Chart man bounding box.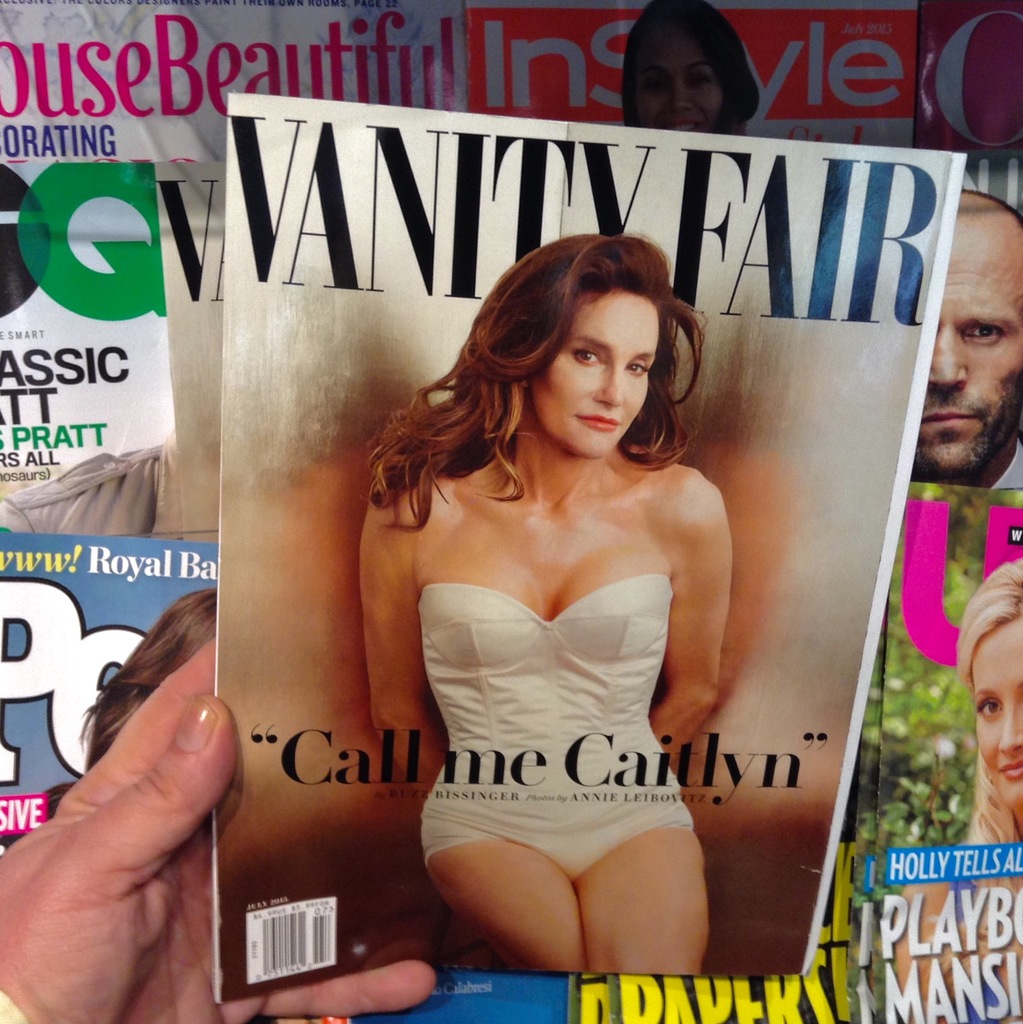
Charted: <box>923,183,1022,500</box>.
